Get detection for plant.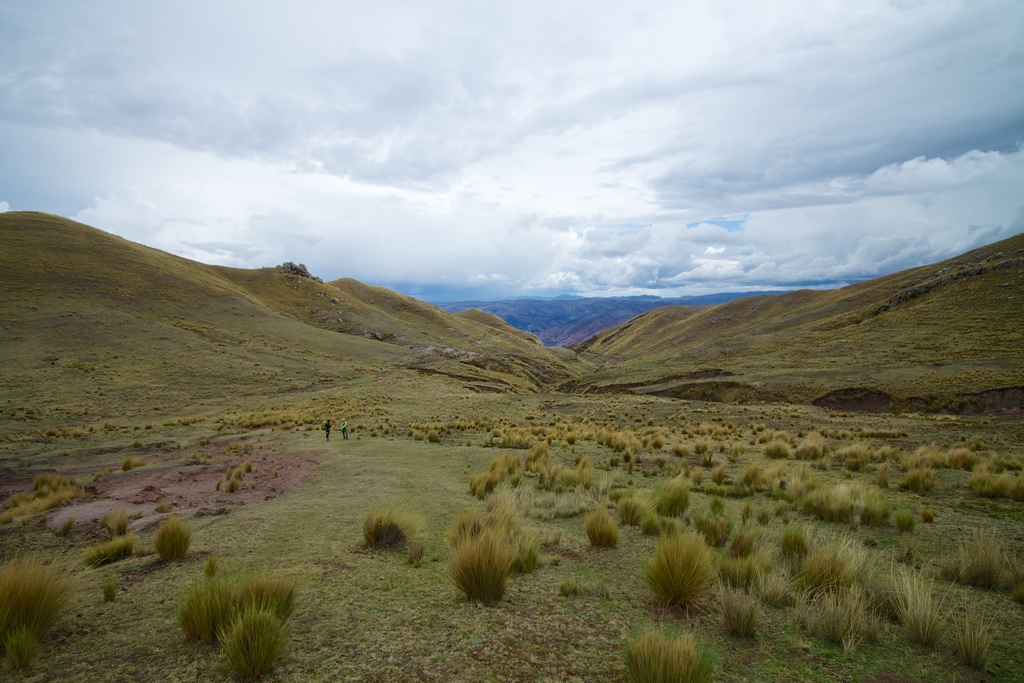
Detection: (146,423,152,428).
